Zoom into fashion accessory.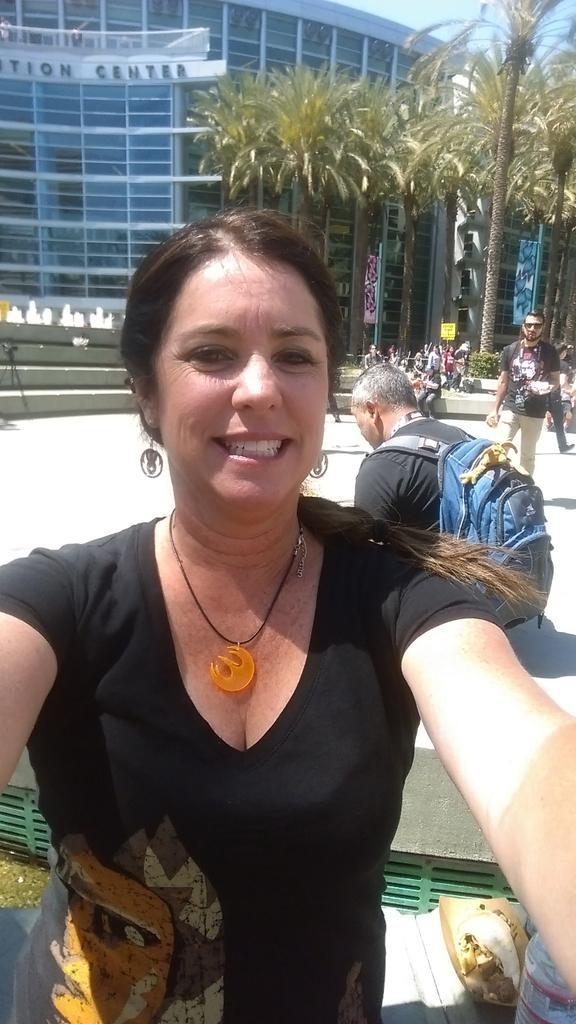
Zoom target: (164,508,307,695).
